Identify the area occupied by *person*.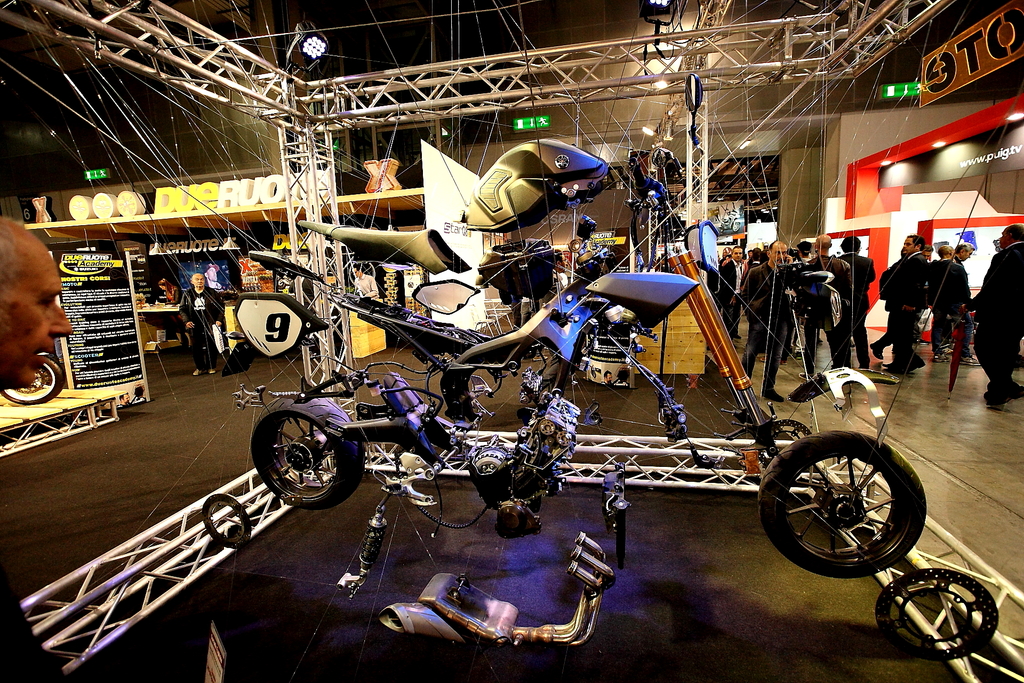
Area: select_region(354, 262, 378, 301).
